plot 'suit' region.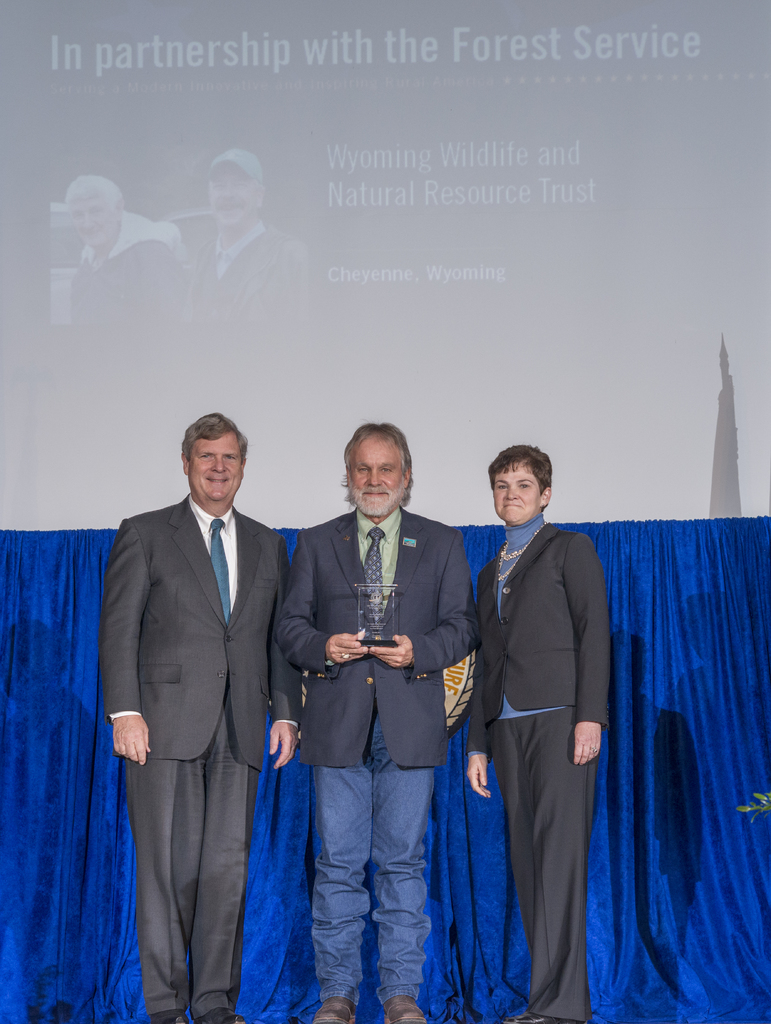
Plotted at 466,516,613,1023.
